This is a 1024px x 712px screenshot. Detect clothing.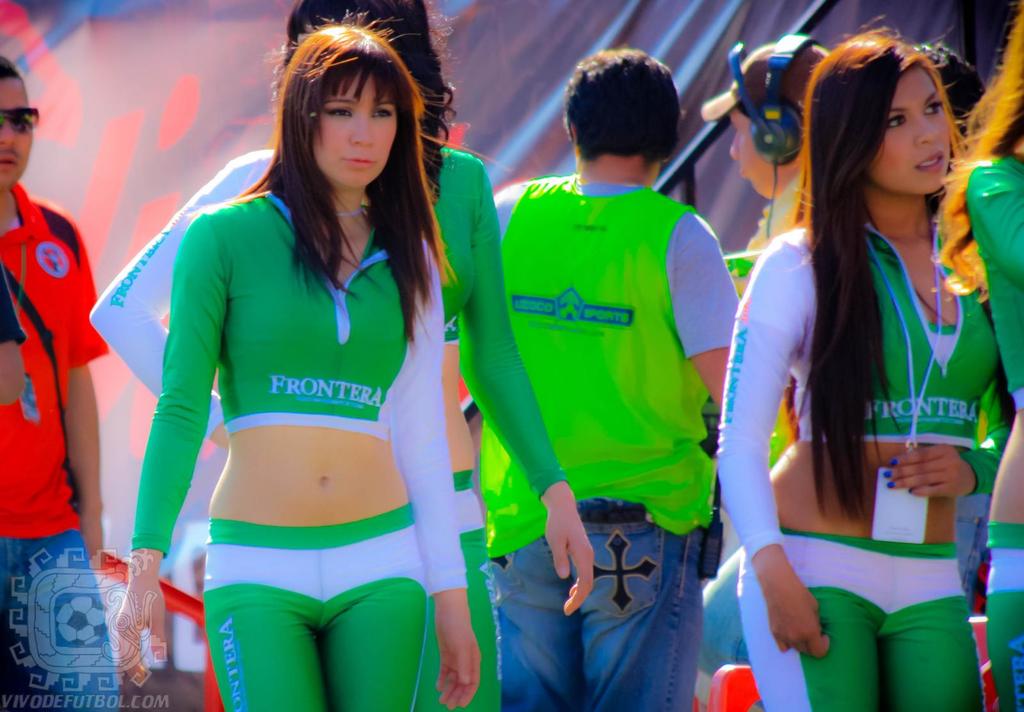
box(96, 147, 572, 711).
